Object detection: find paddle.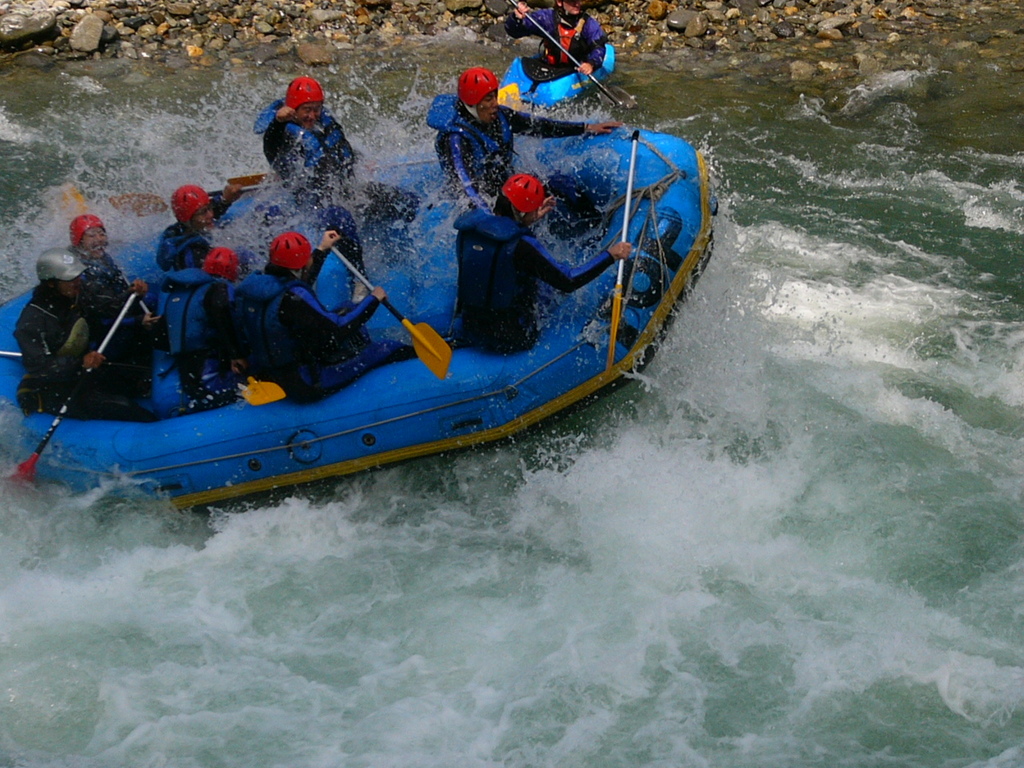
(x1=607, y1=131, x2=638, y2=374).
